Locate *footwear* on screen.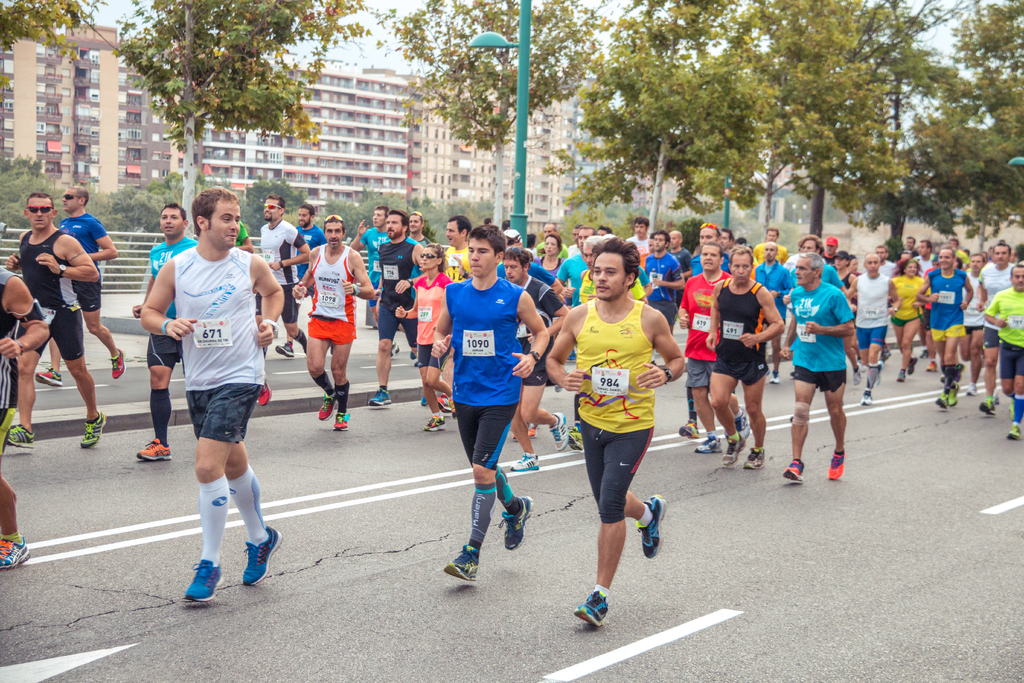
On screen at (422,412,449,433).
